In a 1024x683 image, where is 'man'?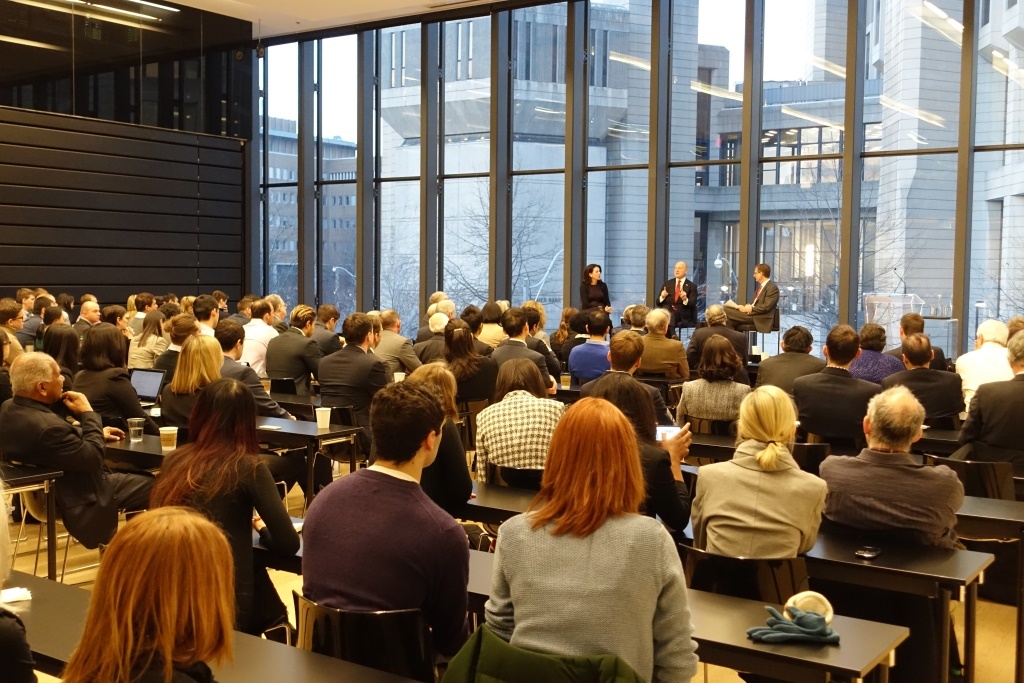
<region>630, 307, 688, 379</region>.
